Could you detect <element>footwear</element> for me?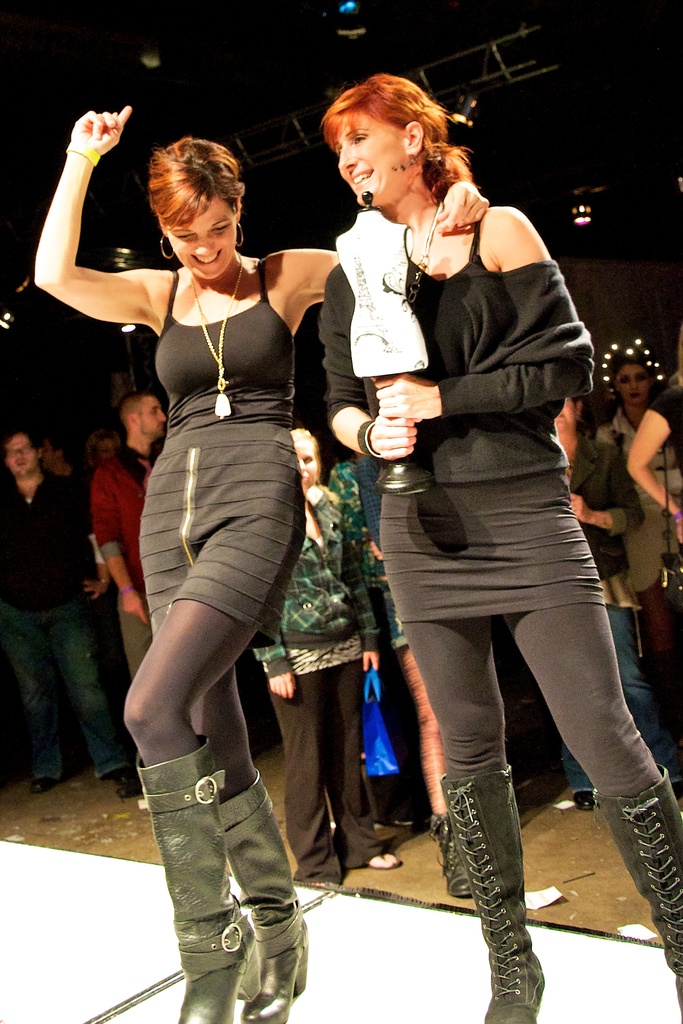
Detection result: rect(433, 760, 544, 1023).
